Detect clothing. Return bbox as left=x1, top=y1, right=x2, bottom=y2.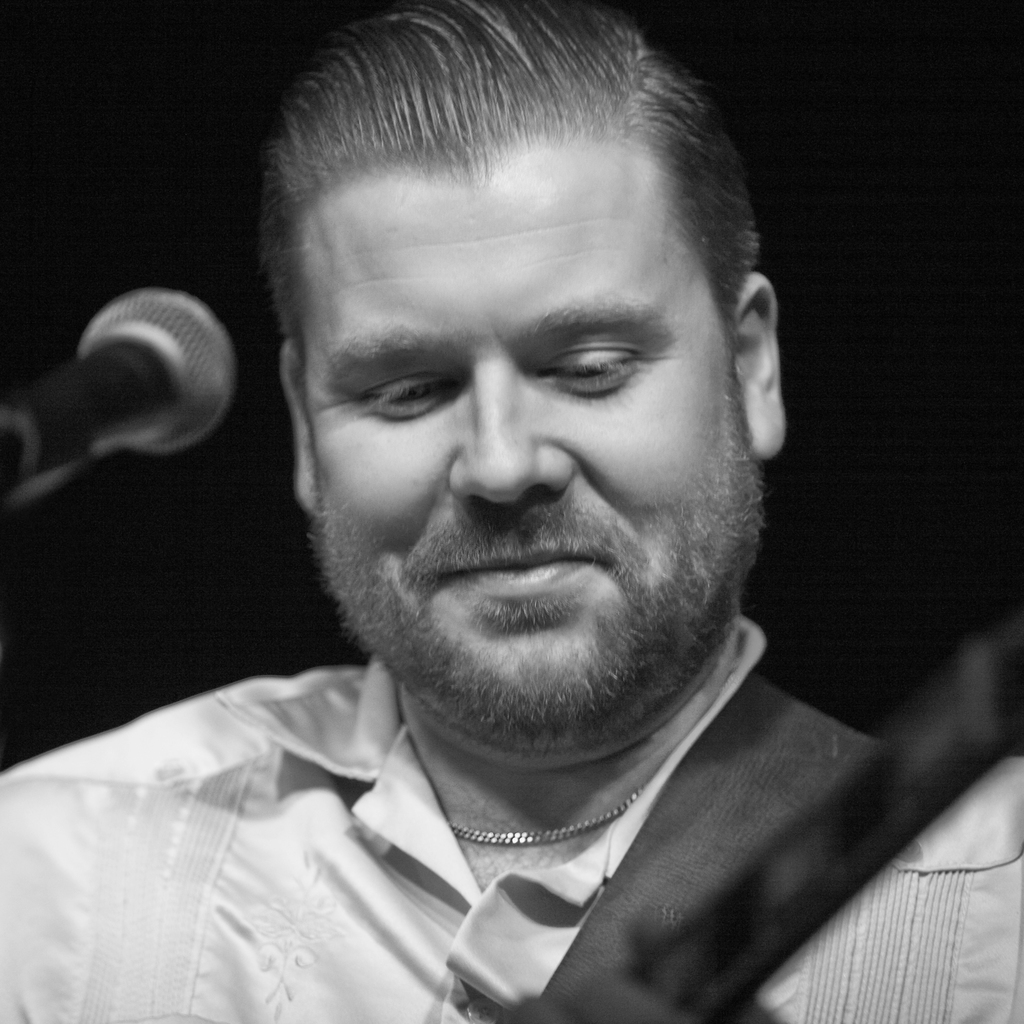
left=0, top=650, right=1023, bottom=1023.
